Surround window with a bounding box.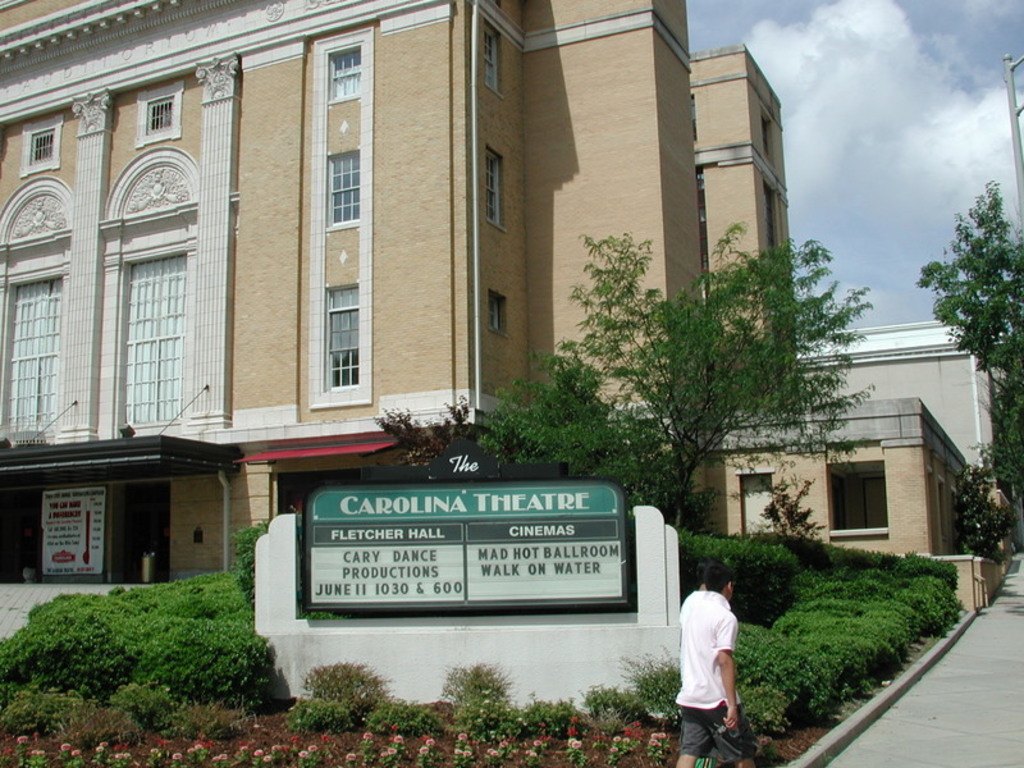
Rect(319, 279, 358, 390).
